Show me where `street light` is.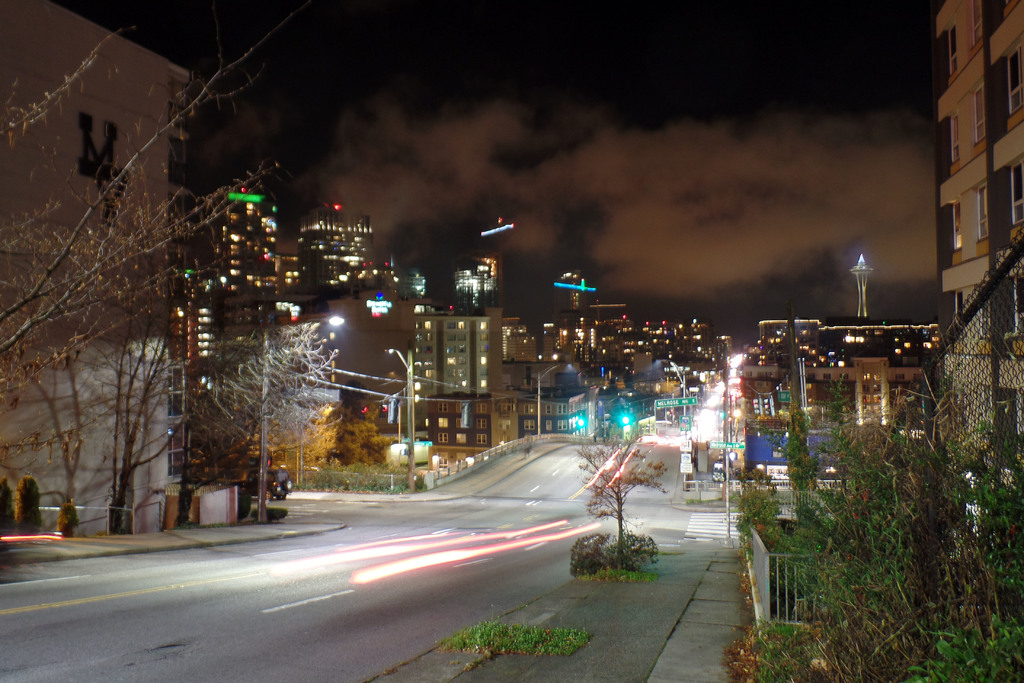
`street light` is at box=[253, 313, 343, 522].
